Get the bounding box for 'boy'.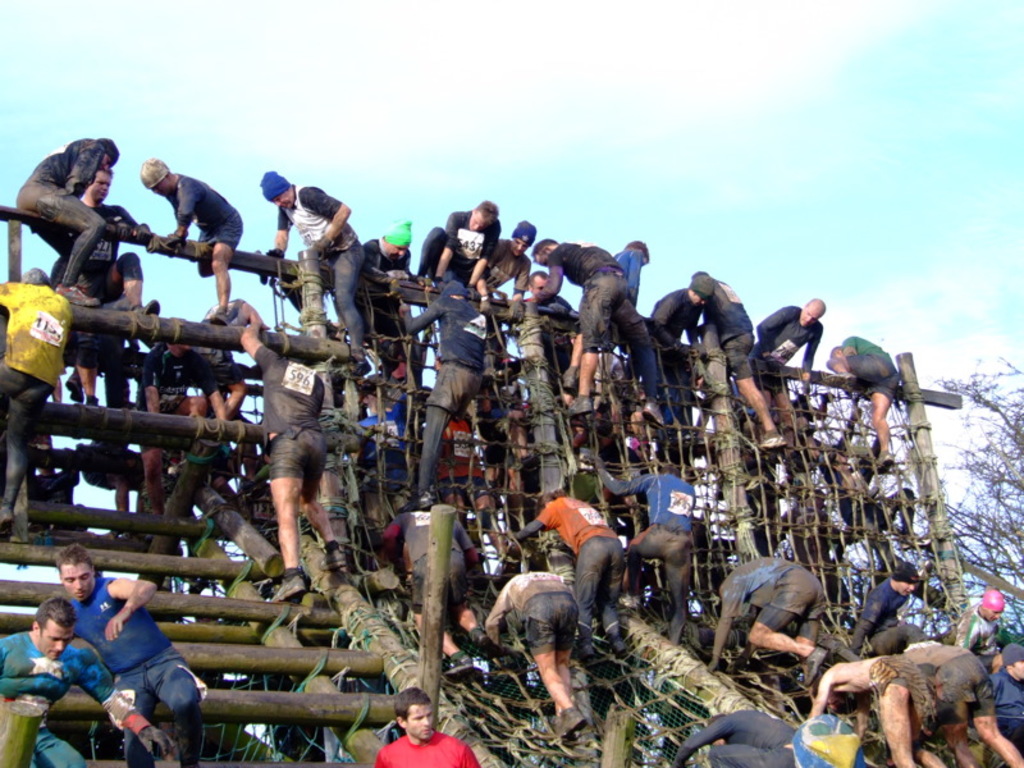
[left=376, top=691, right=485, bottom=767].
